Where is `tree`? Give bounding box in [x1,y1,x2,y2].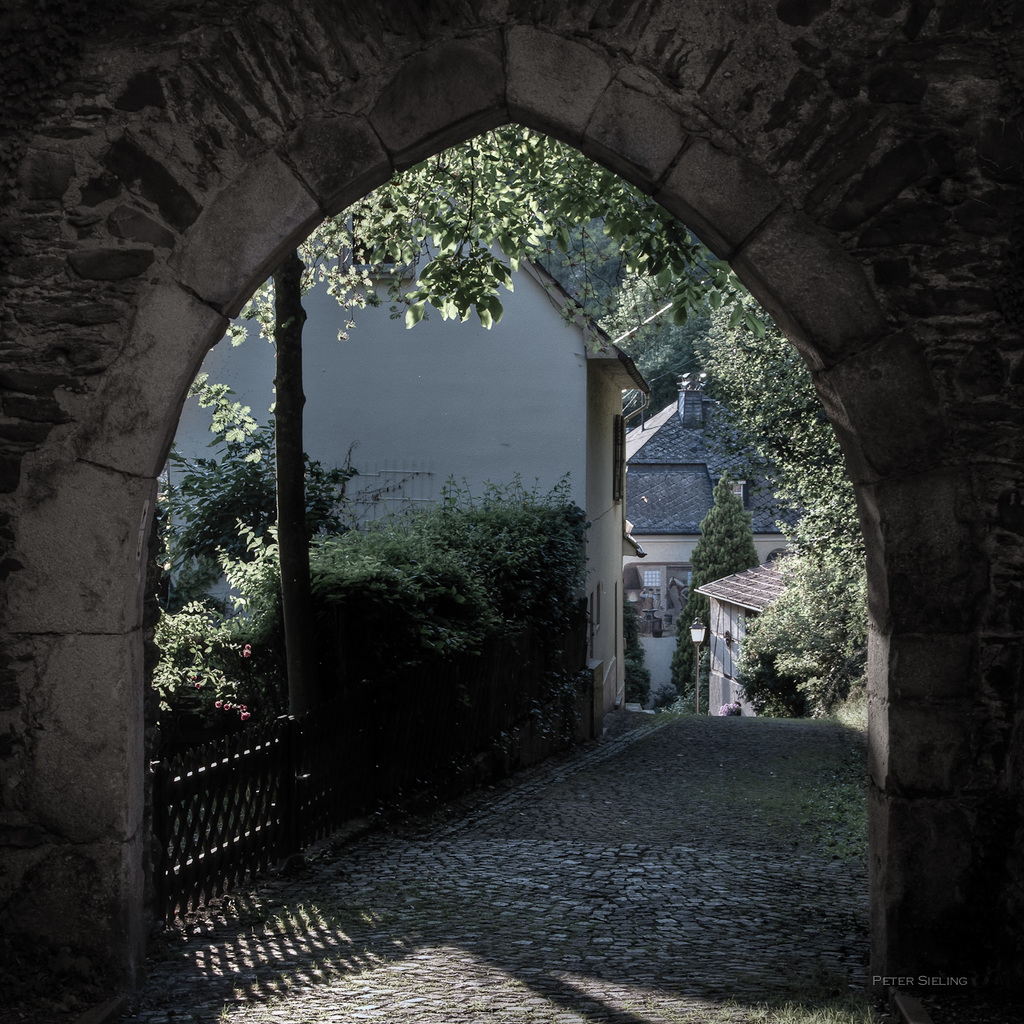
[695,278,869,717].
